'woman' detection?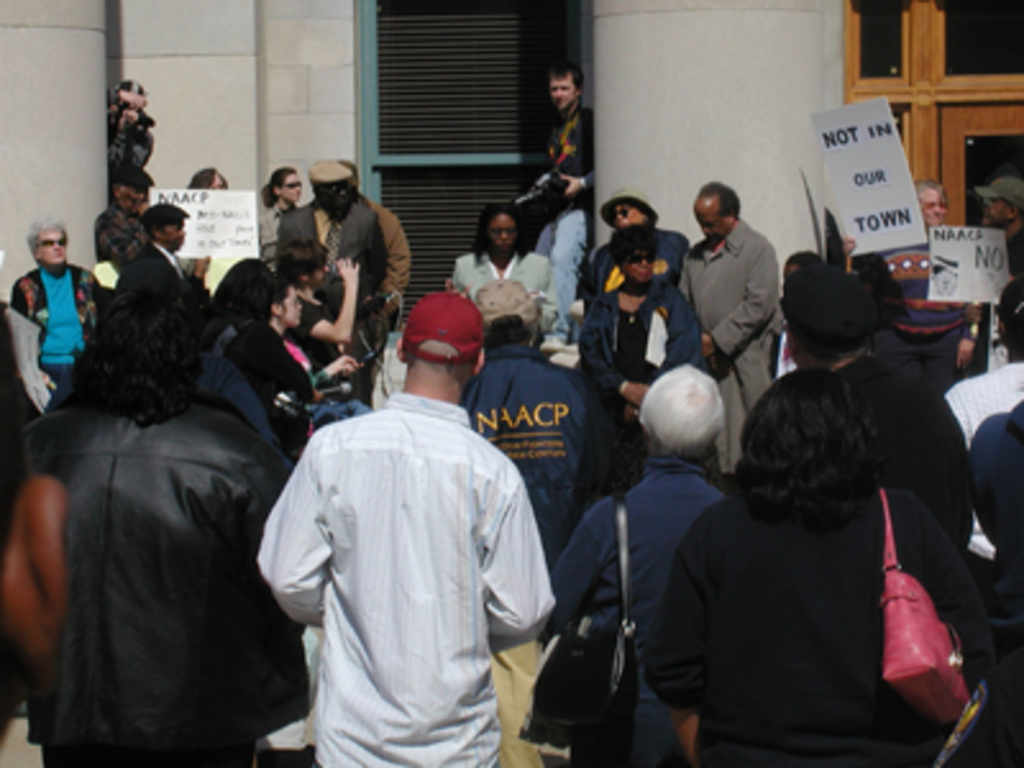
(x1=451, y1=207, x2=558, y2=340)
